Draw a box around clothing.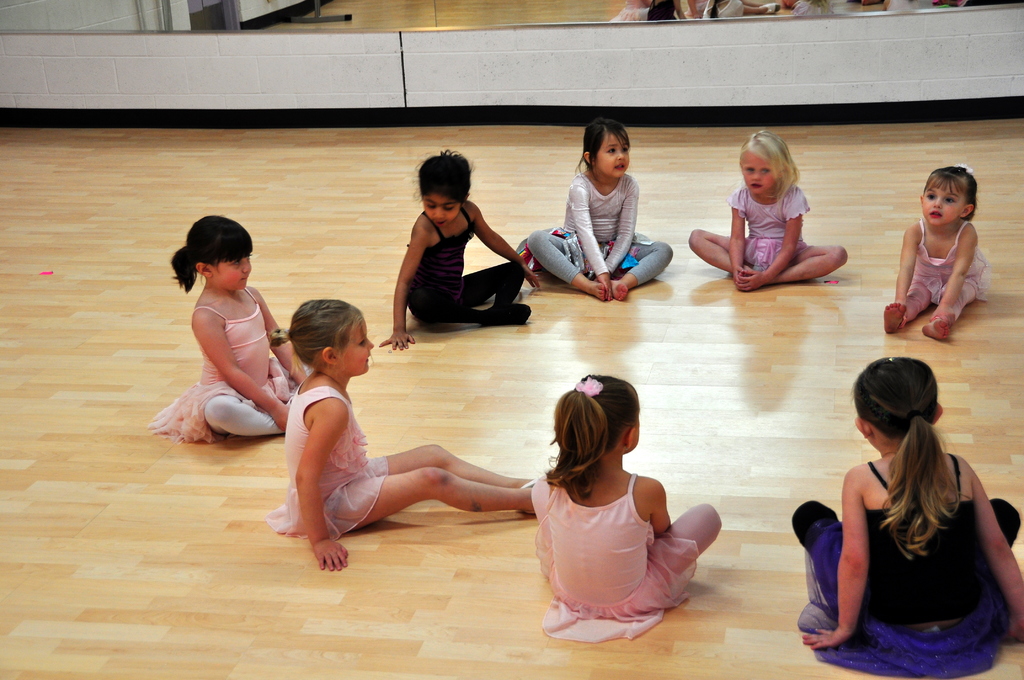
(273,380,389,550).
